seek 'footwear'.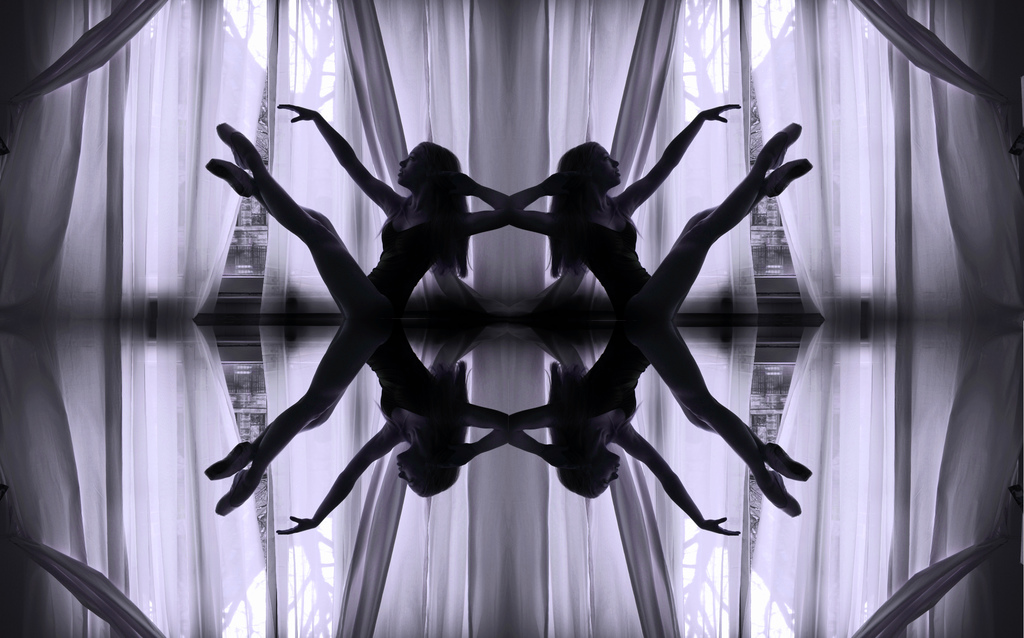
bbox=(772, 121, 804, 171).
